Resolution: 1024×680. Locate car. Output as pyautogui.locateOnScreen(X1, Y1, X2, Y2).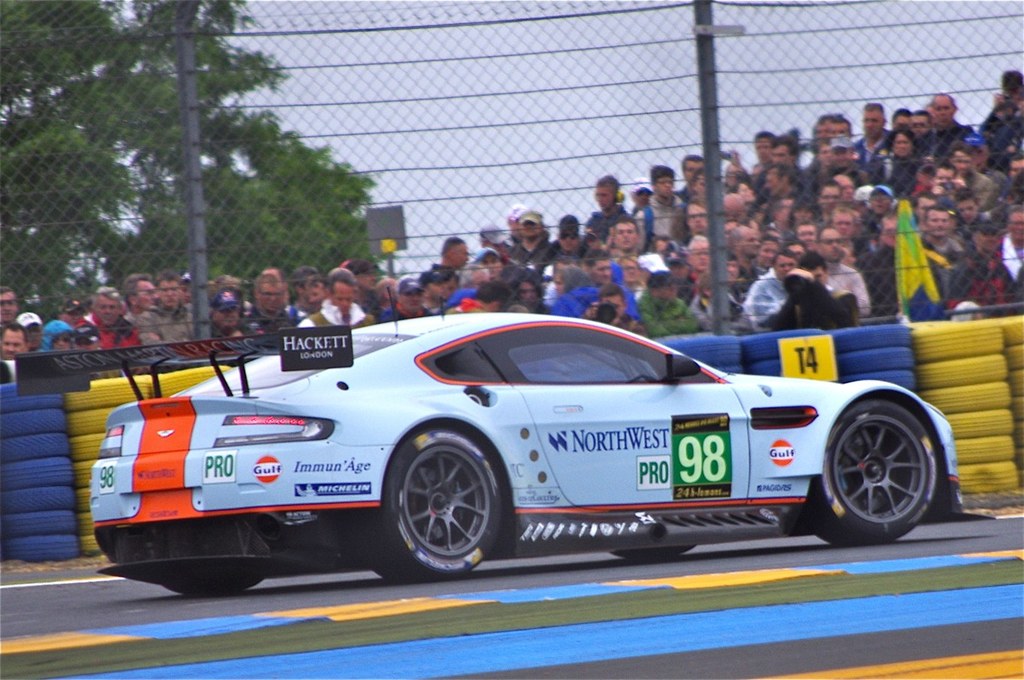
pyautogui.locateOnScreen(12, 289, 996, 600).
